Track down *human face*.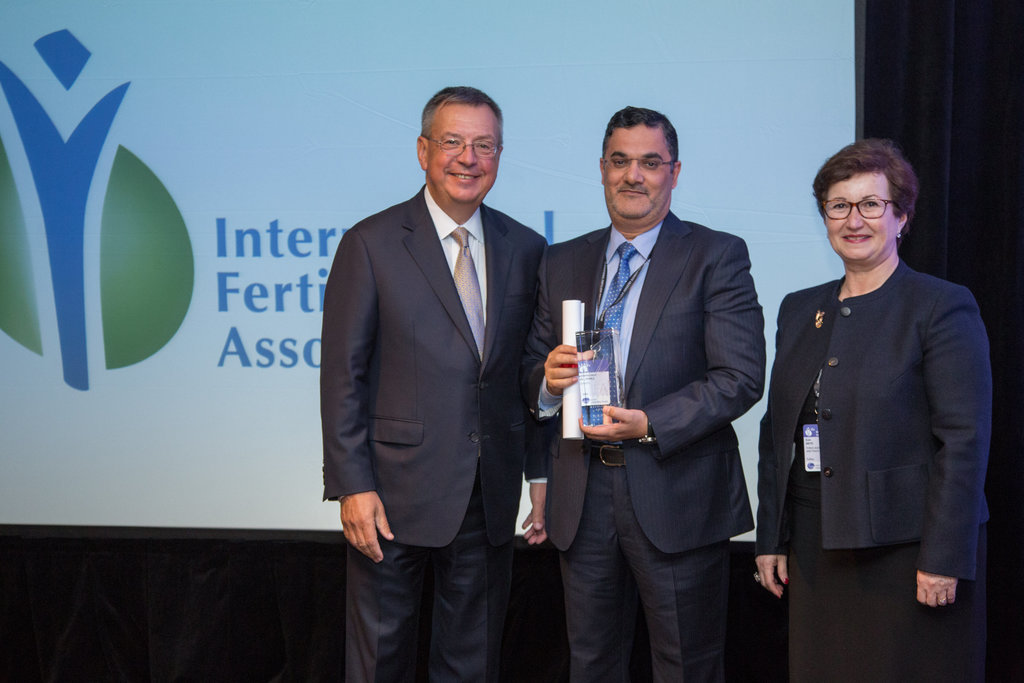
Tracked to [x1=429, y1=107, x2=496, y2=202].
